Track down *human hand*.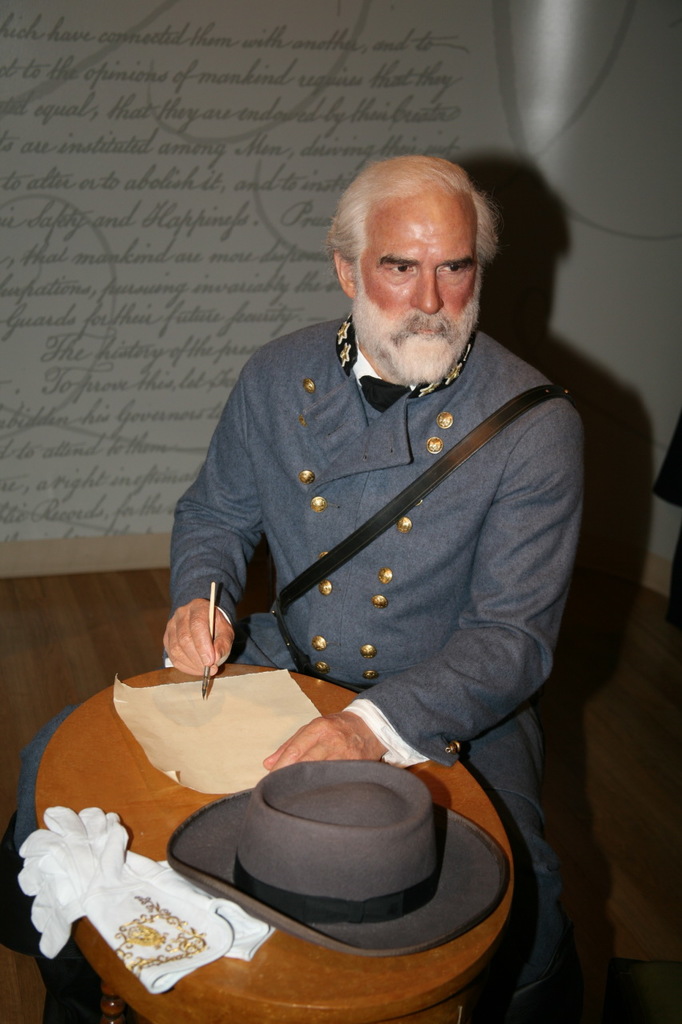
Tracked to <region>259, 706, 384, 778</region>.
